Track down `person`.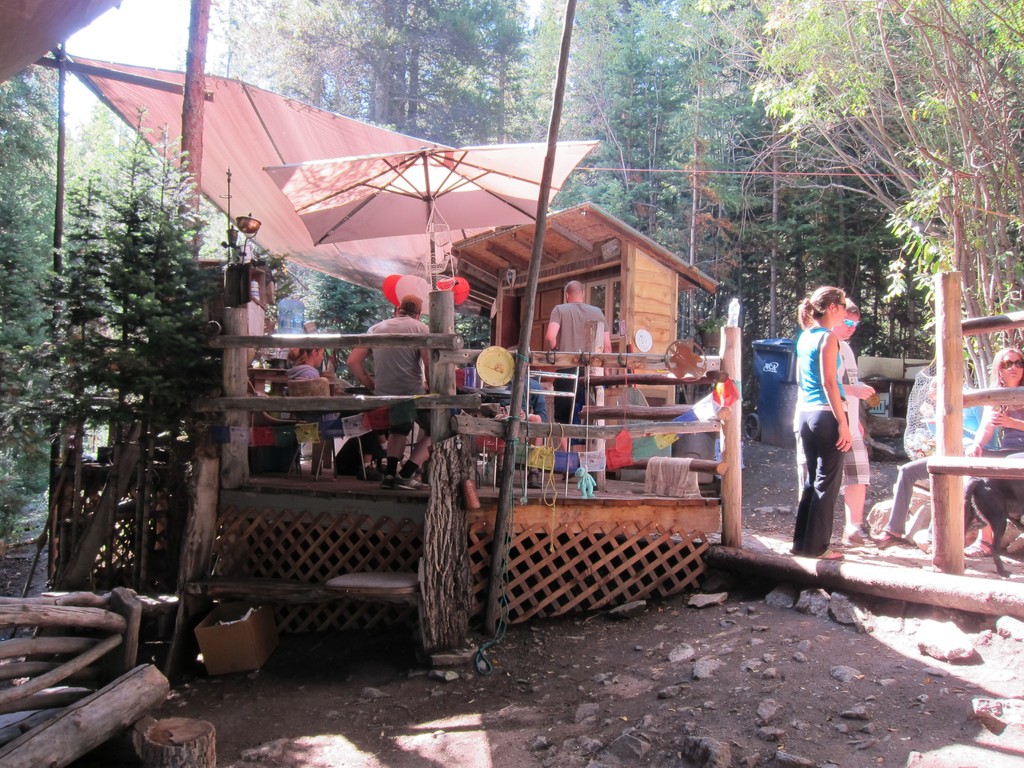
Tracked to bbox=[342, 299, 440, 488].
